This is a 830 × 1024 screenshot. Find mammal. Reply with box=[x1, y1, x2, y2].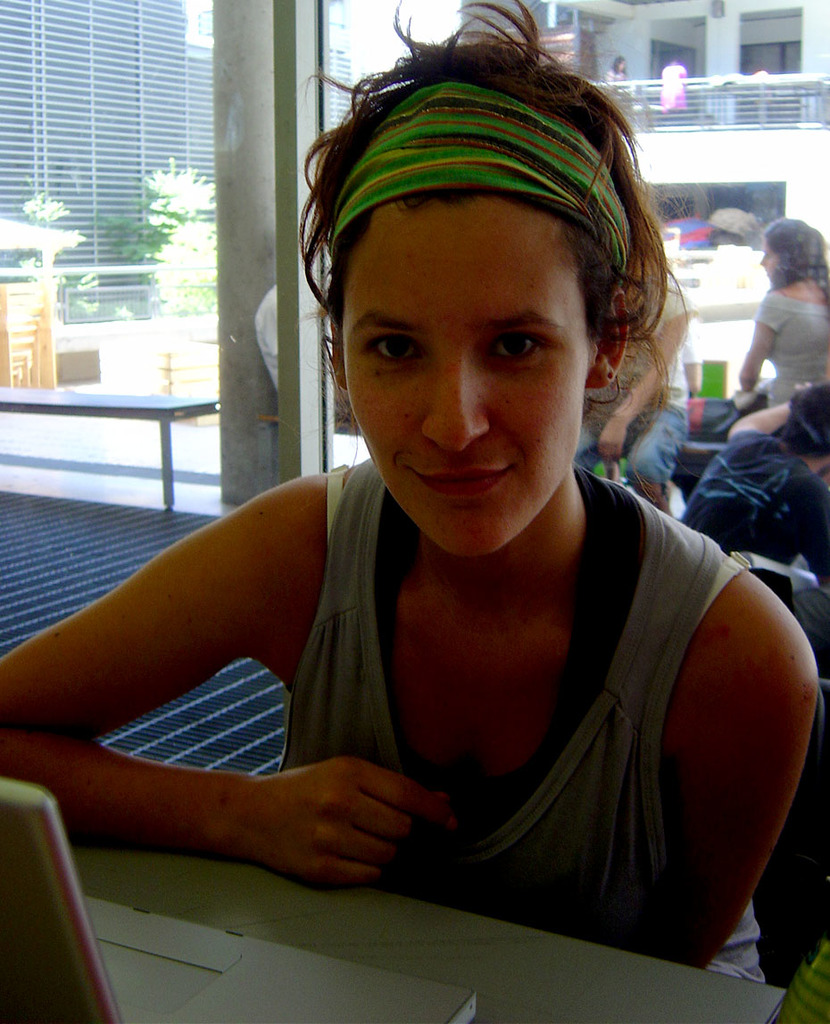
box=[658, 57, 686, 116].
